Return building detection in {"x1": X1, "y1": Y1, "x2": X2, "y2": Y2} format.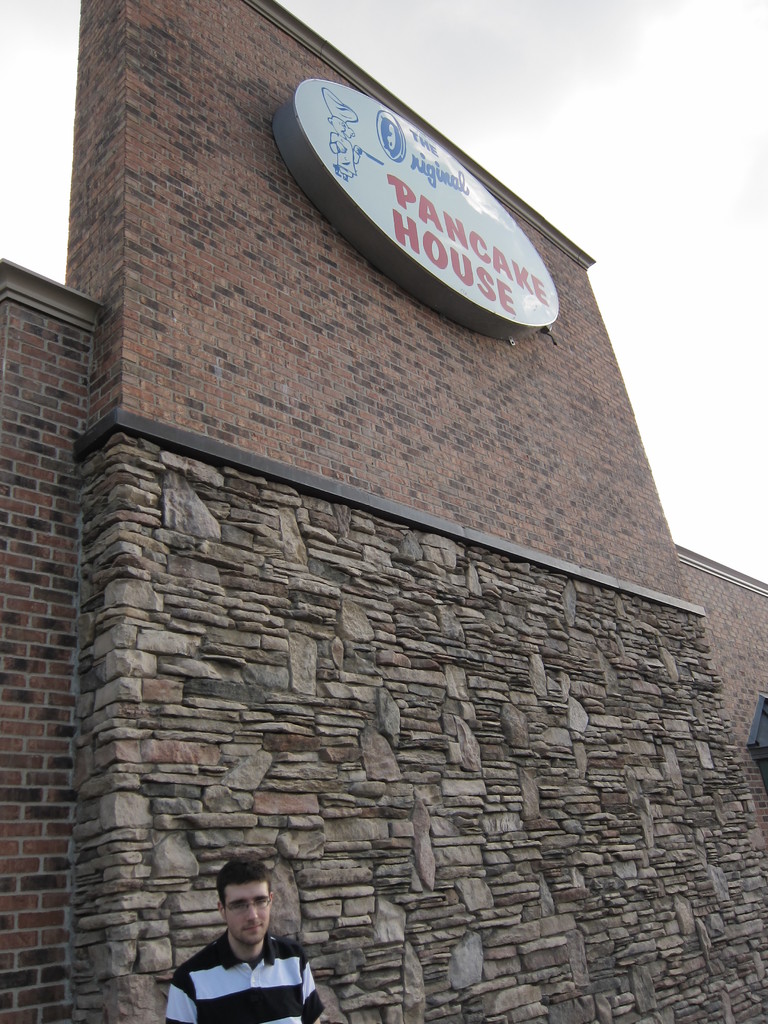
{"x1": 0, "y1": 0, "x2": 767, "y2": 1023}.
